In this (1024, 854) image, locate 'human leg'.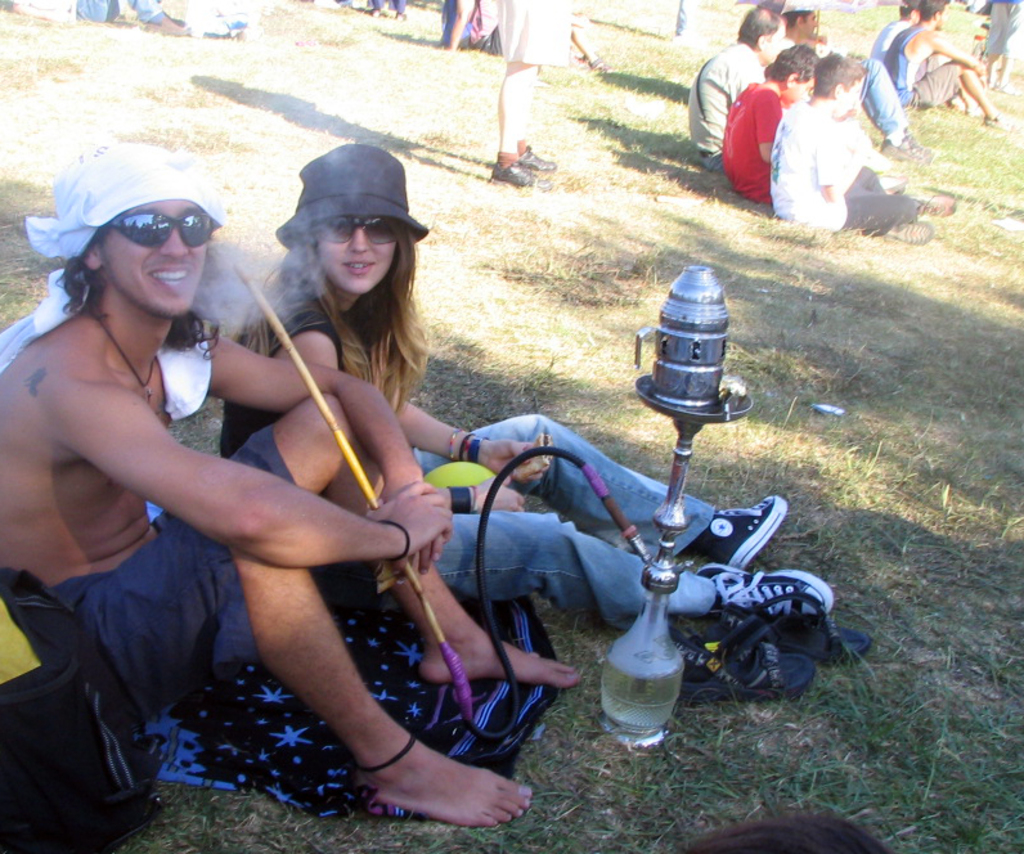
Bounding box: {"left": 518, "top": 0, "right": 554, "bottom": 167}.
